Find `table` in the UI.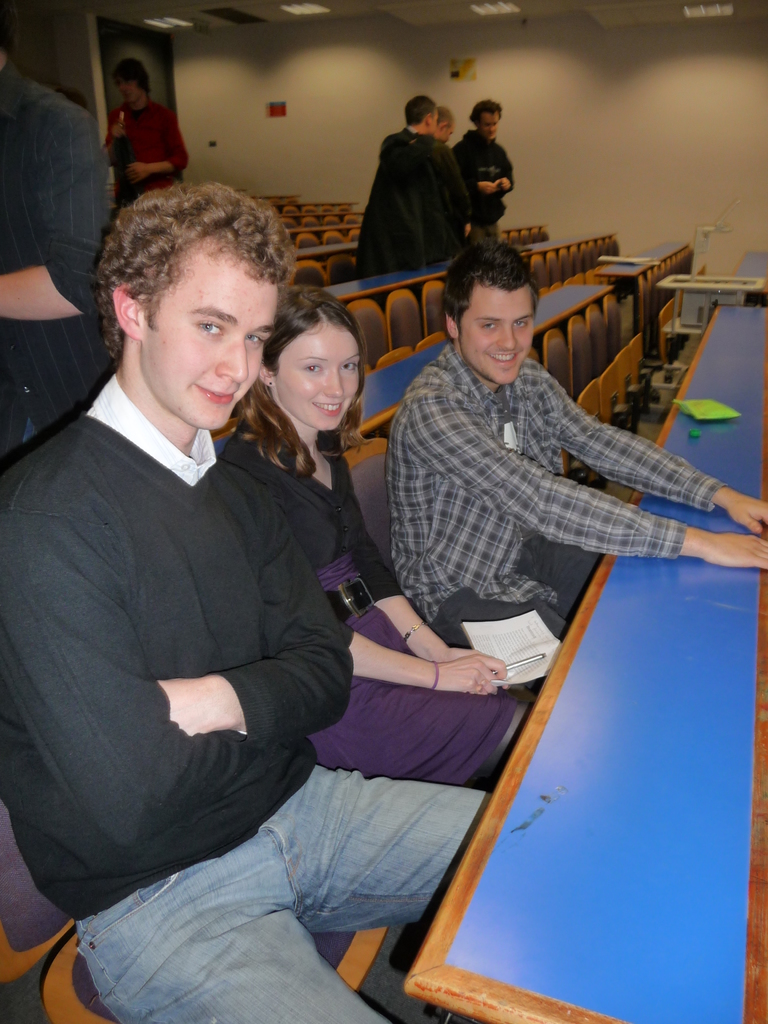
UI element at (left=408, top=297, right=767, bottom=1023).
